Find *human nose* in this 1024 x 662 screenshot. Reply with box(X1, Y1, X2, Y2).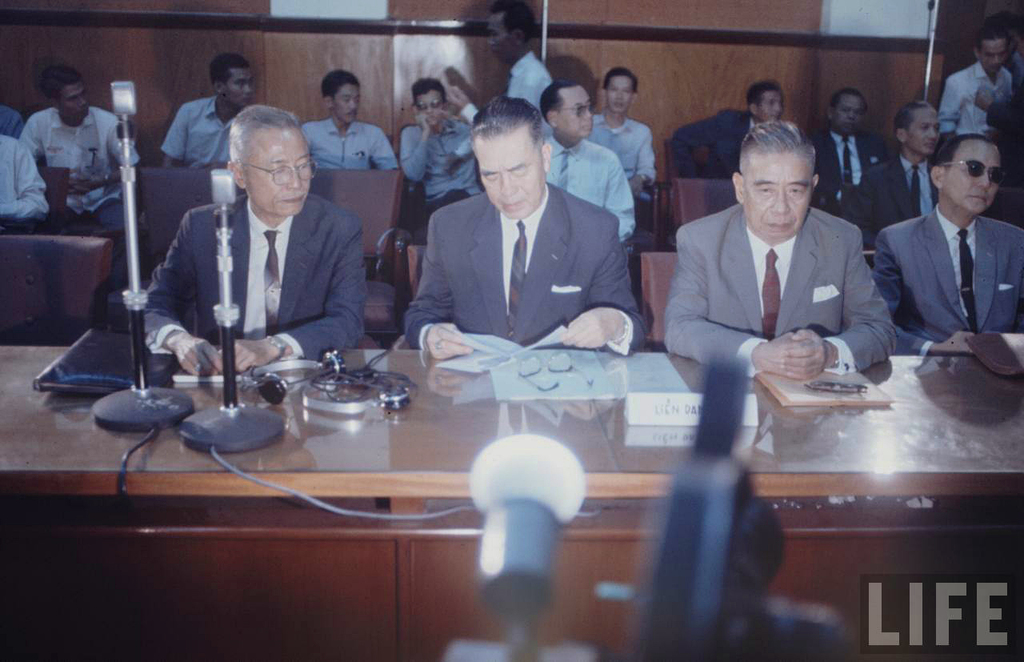
box(239, 82, 253, 94).
